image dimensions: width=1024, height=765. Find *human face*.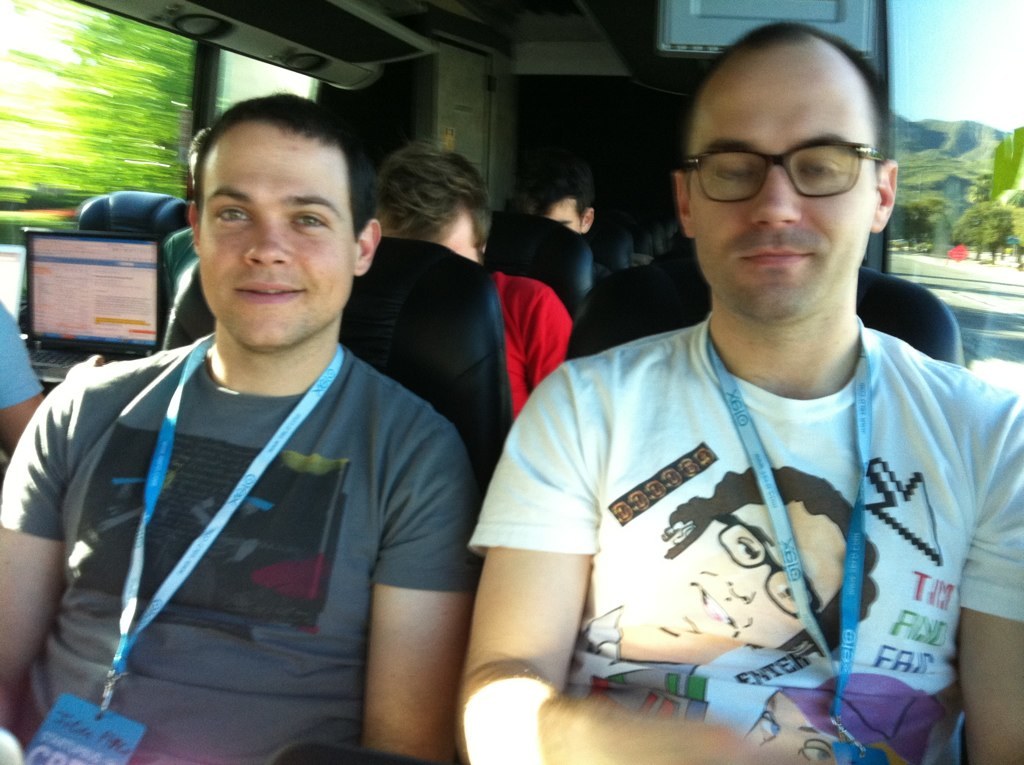
[199, 116, 356, 342].
